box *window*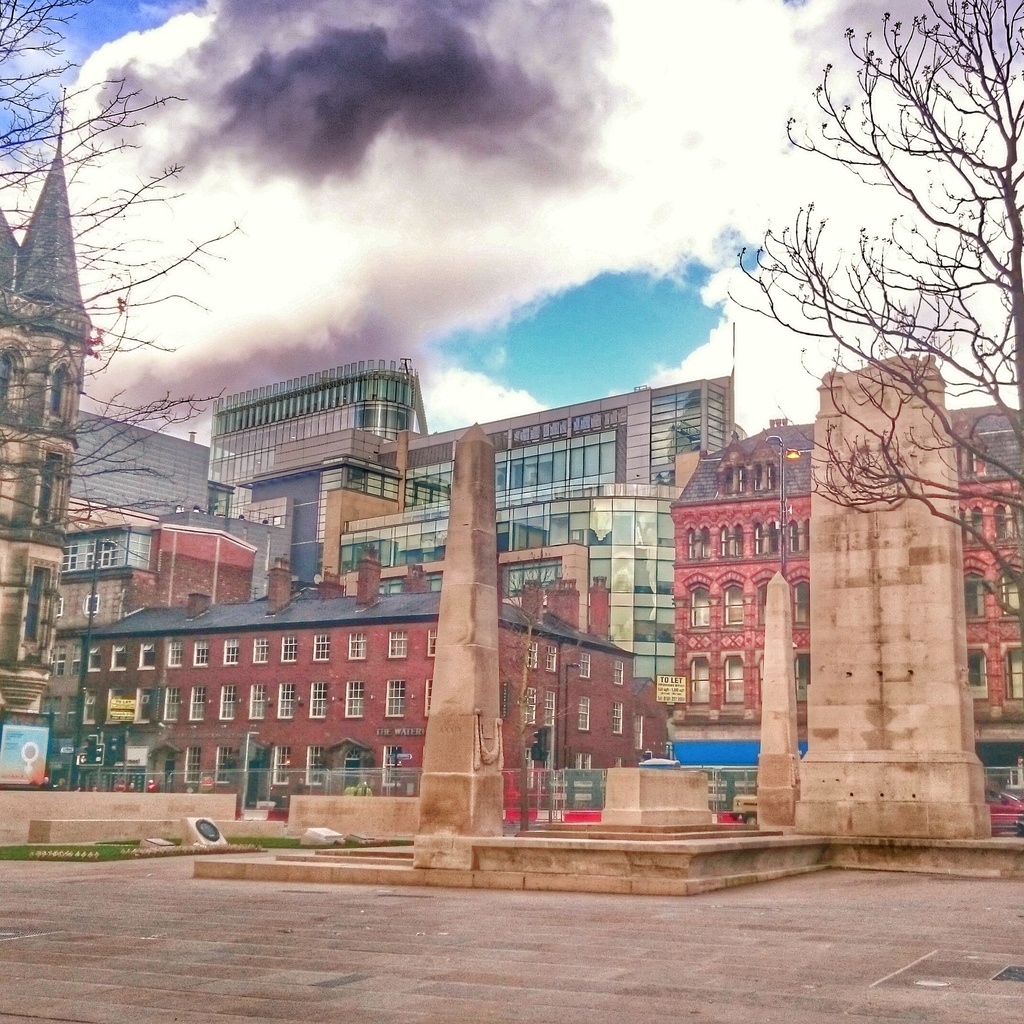
l=383, t=680, r=404, b=717
